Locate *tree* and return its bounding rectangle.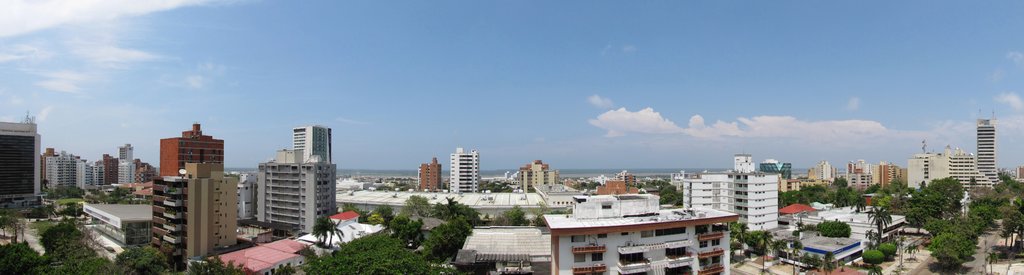
(814, 219, 856, 241).
